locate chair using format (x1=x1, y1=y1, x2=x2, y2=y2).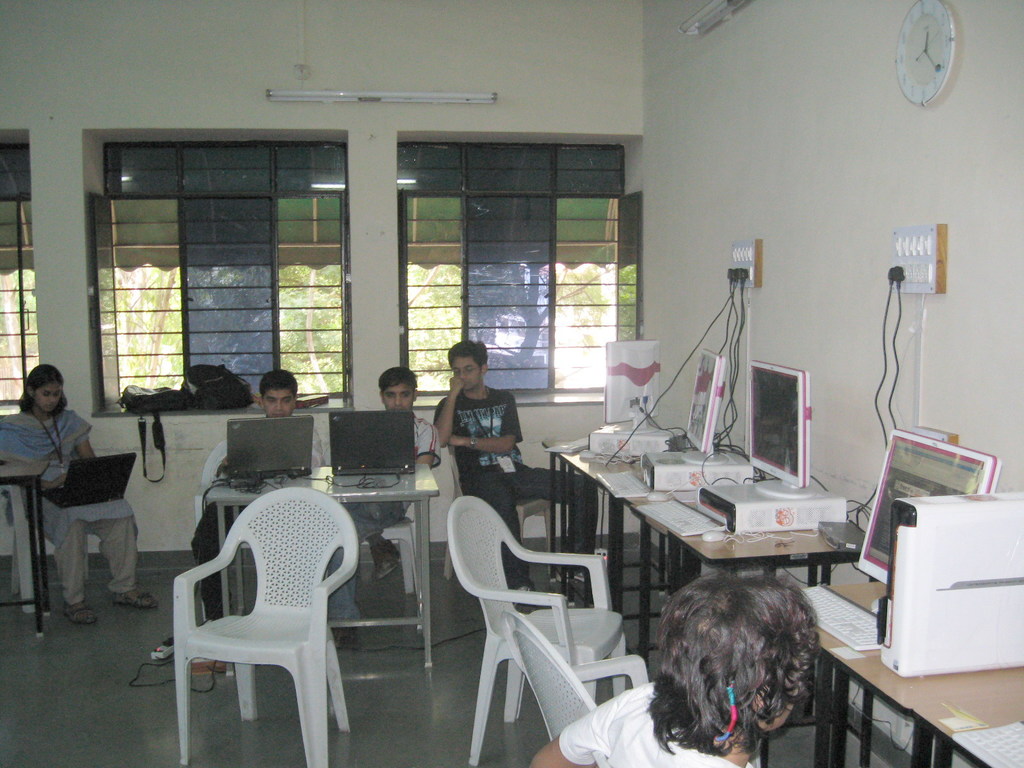
(x1=191, y1=430, x2=337, y2=625).
